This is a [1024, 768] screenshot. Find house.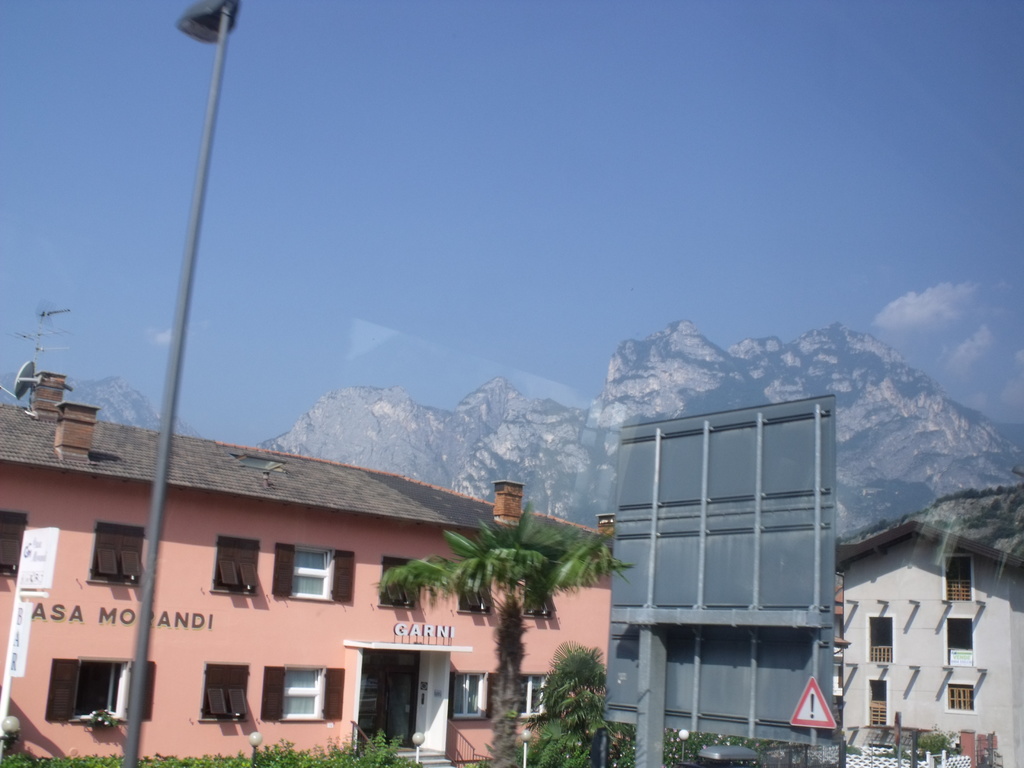
Bounding box: crop(0, 371, 616, 767).
